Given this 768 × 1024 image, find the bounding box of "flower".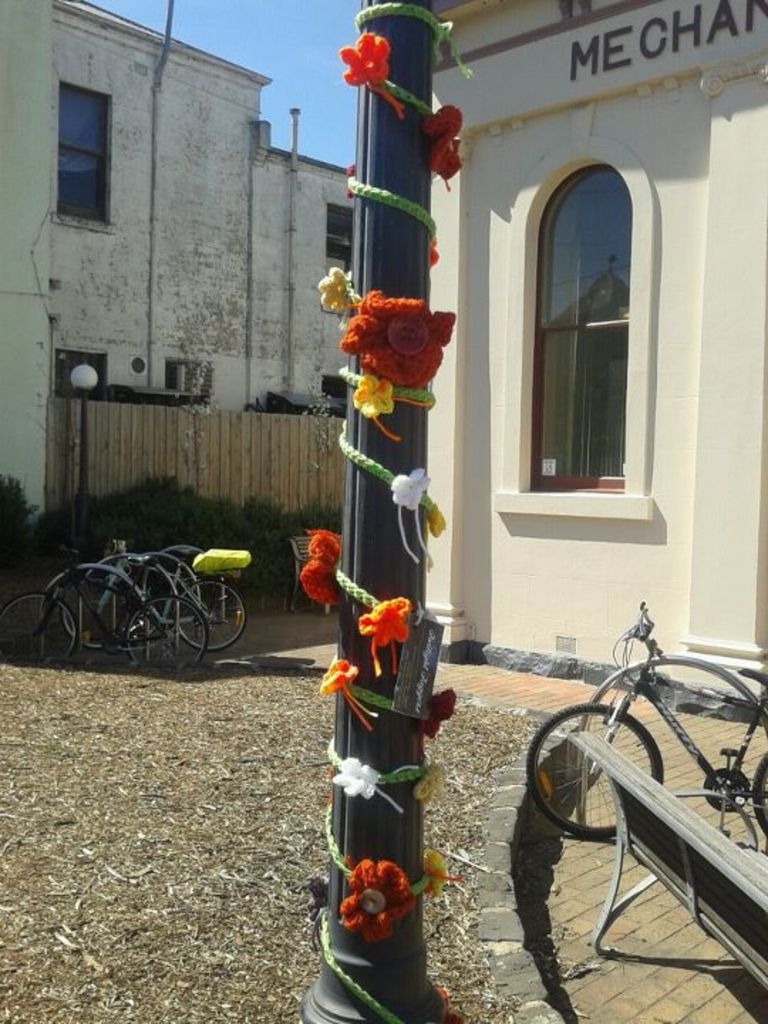
(x1=344, y1=855, x2=410, y2=939).
